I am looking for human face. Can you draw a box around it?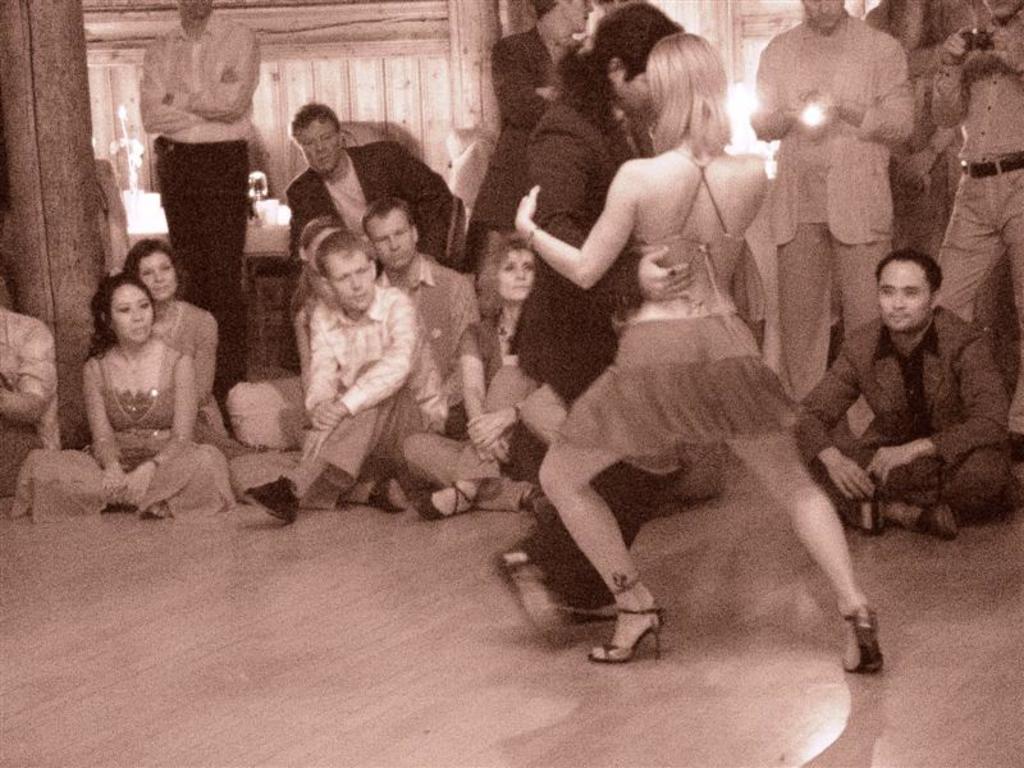
Sure, the bounding box is {"left": 321, "top": 252, "right": 374, "bottom": 307}.
